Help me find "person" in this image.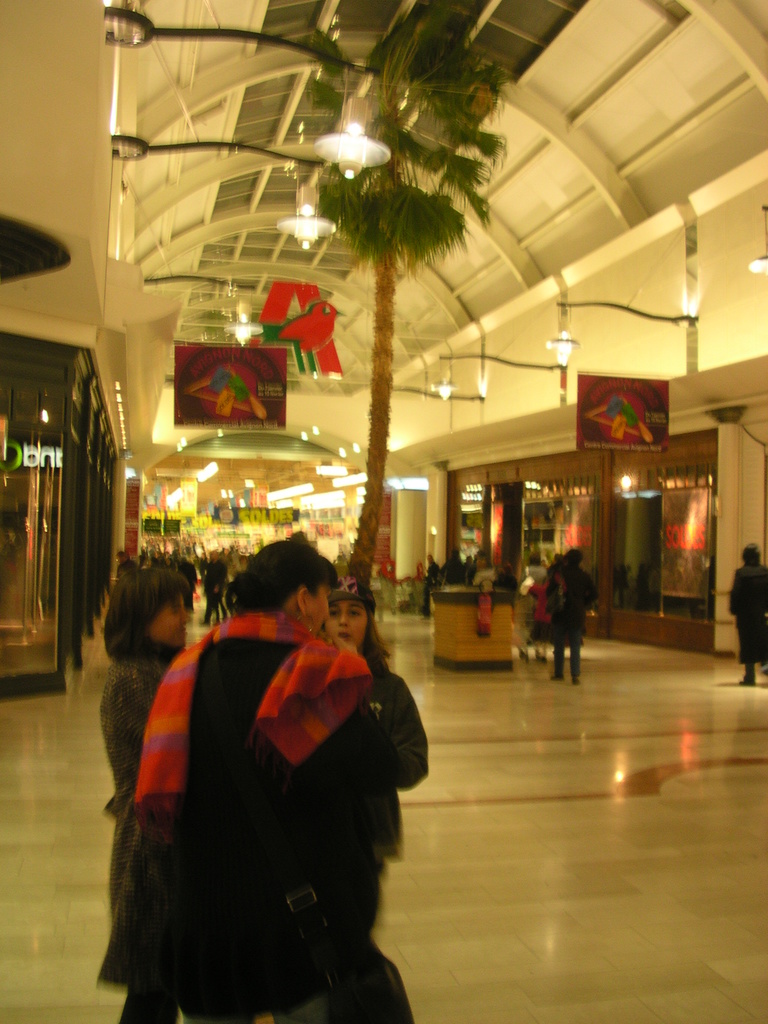
Found it: box=[84, 568, 203, 1023].
